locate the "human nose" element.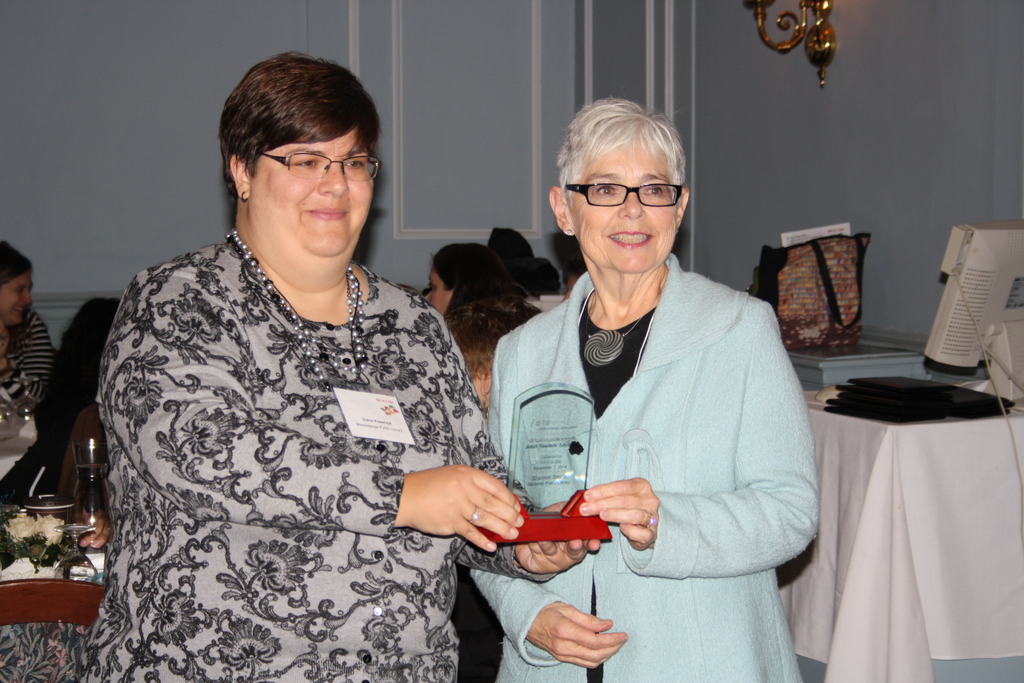
Element bbox: 427, 294, 433, 300.
